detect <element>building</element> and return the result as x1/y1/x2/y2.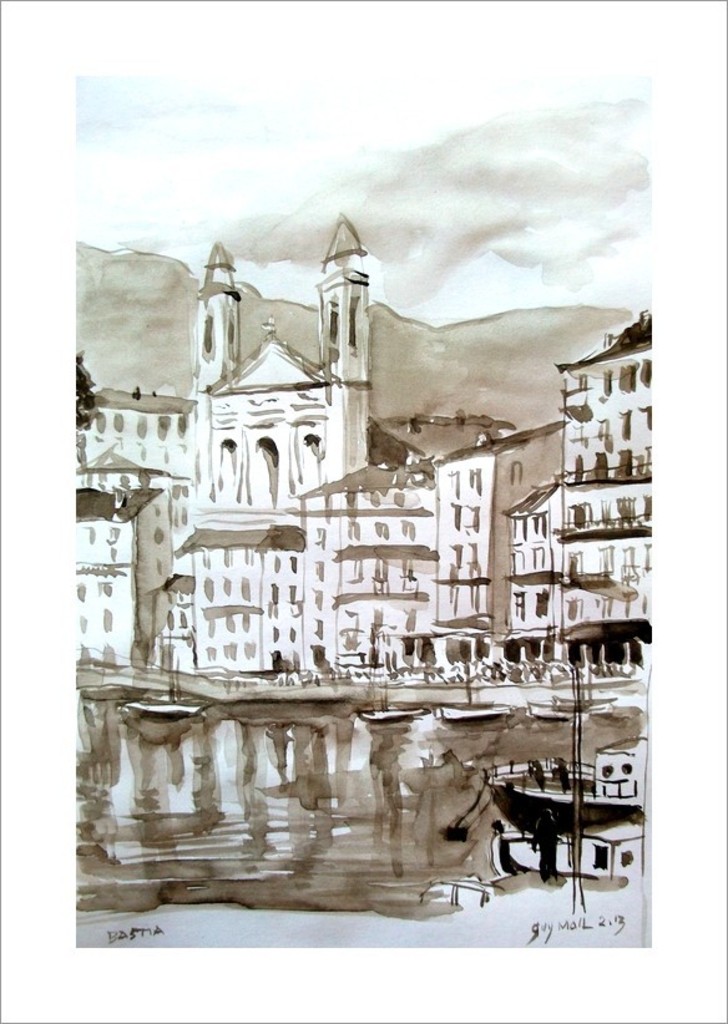
77/204/676/705.
